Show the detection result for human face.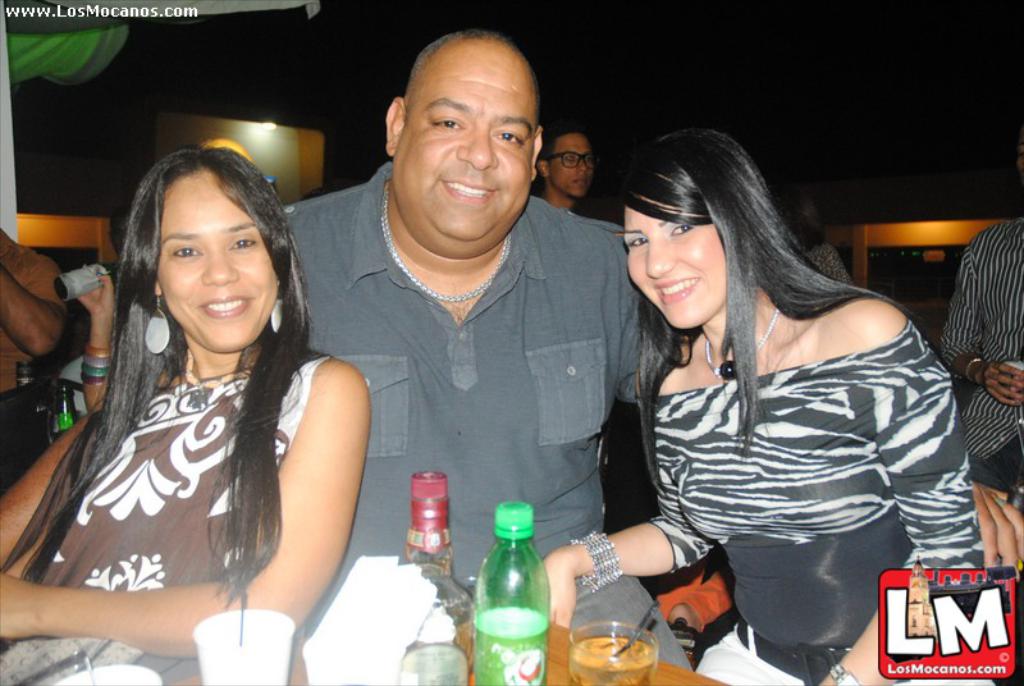
box=[146, 165, 279, 358].
